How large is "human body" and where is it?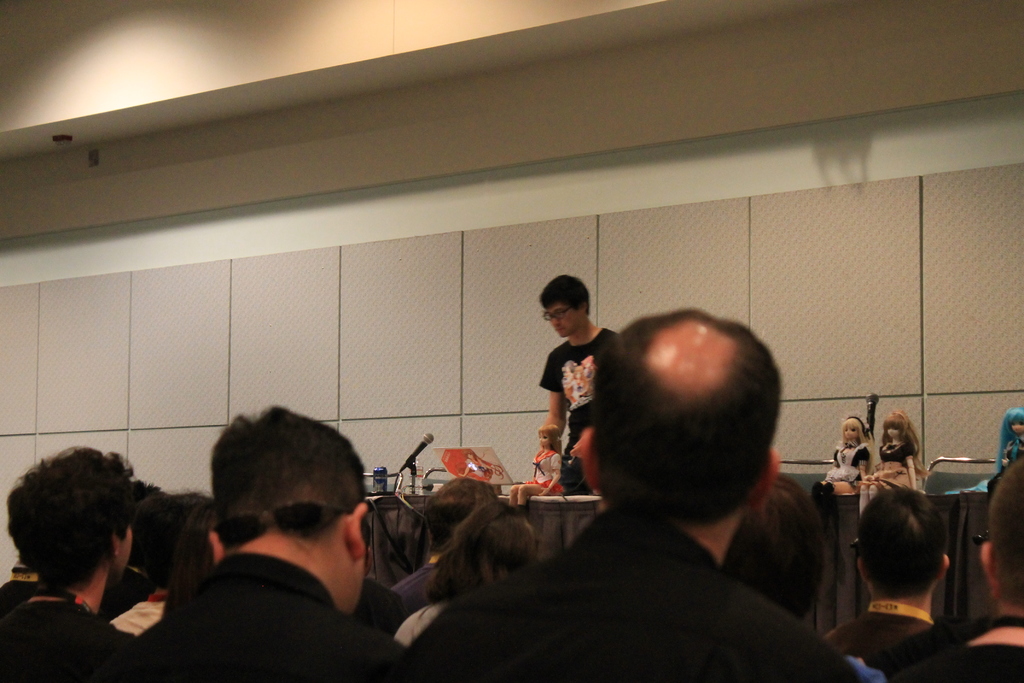
Bounding box: 506/442/561/514.
